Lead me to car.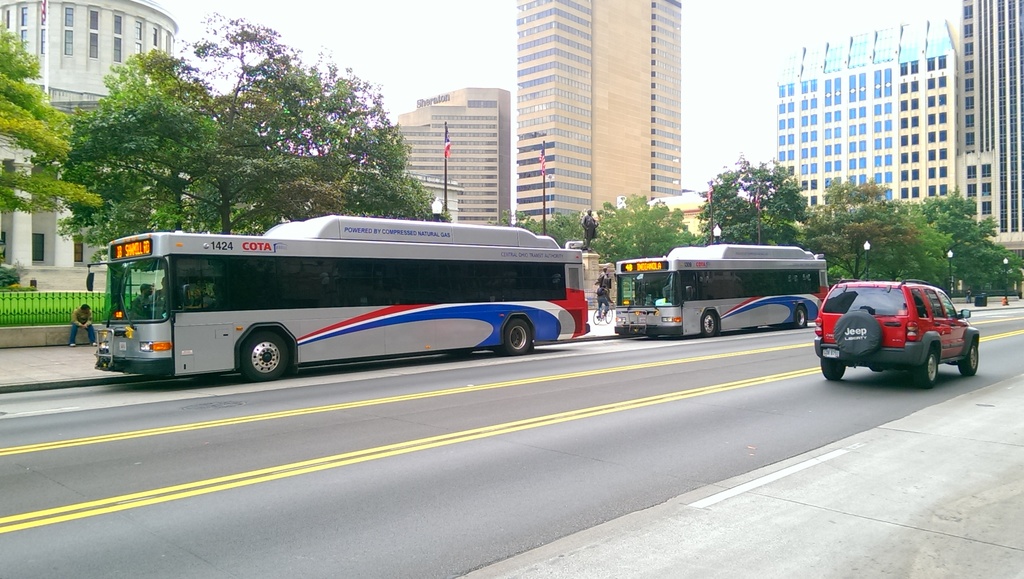
Lead to BBox(818, 268, 978, 387).
